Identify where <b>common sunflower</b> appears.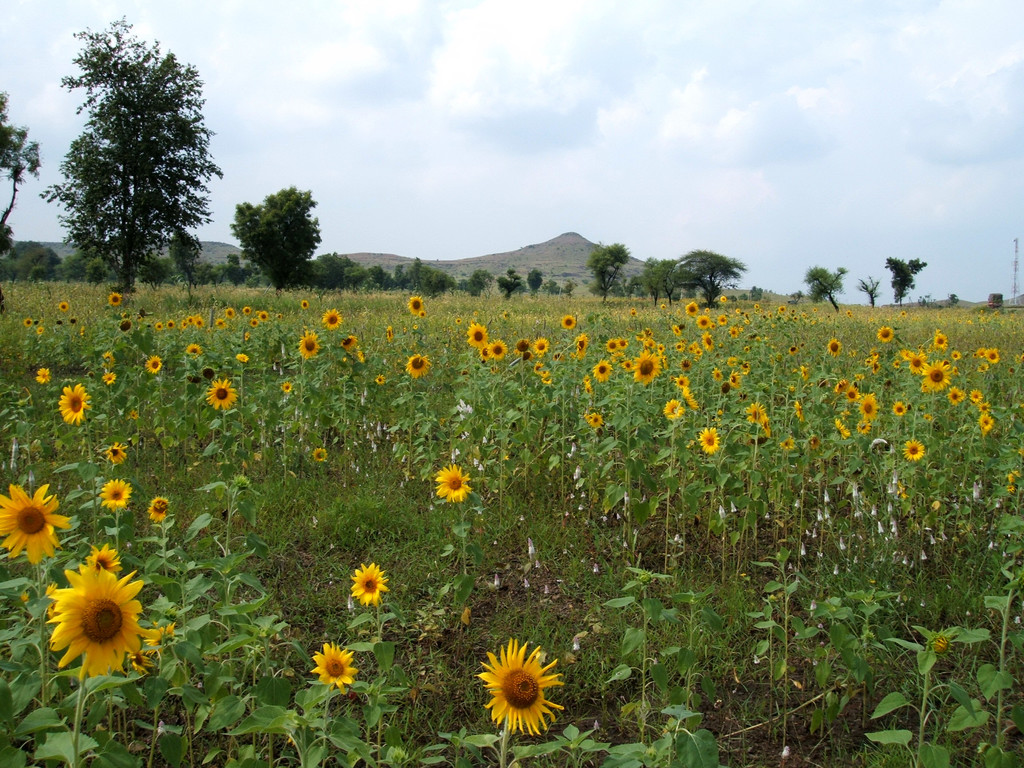
Appears at rect(438, 460, 478, 503).
